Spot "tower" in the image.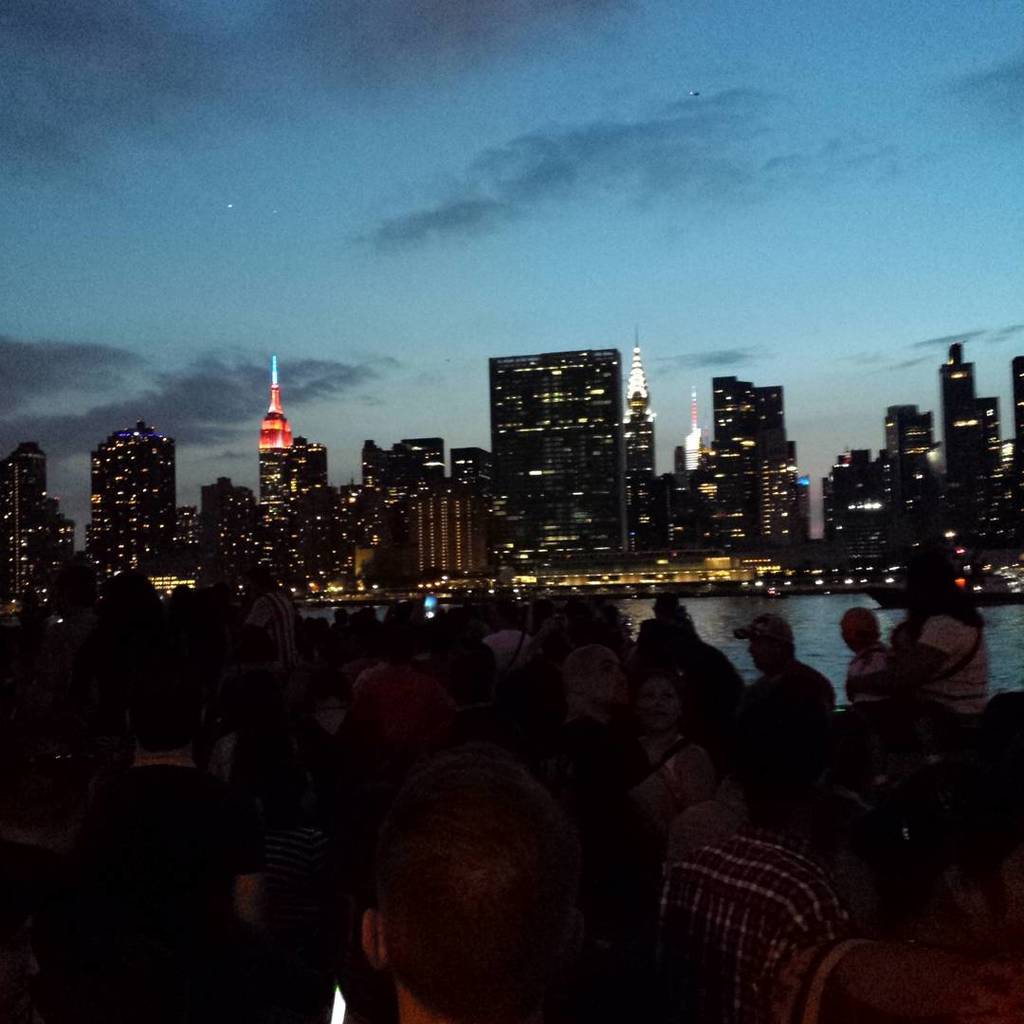
"tower" found at x1=488 y1=351 x2=628 y2=569.
